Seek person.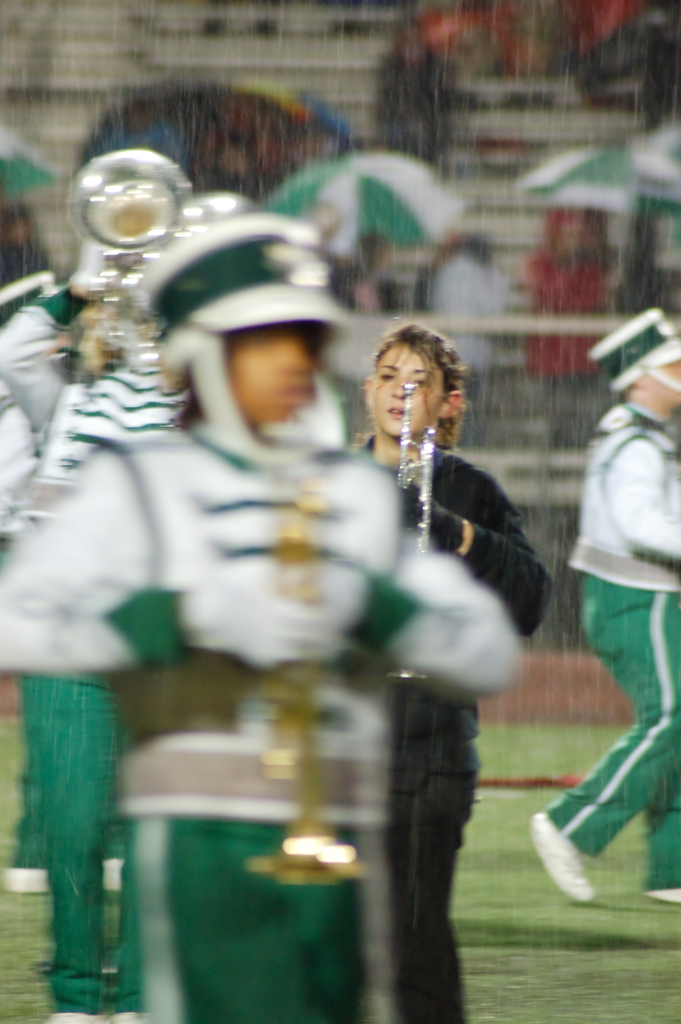
detection(372, 300, 548, 977).
